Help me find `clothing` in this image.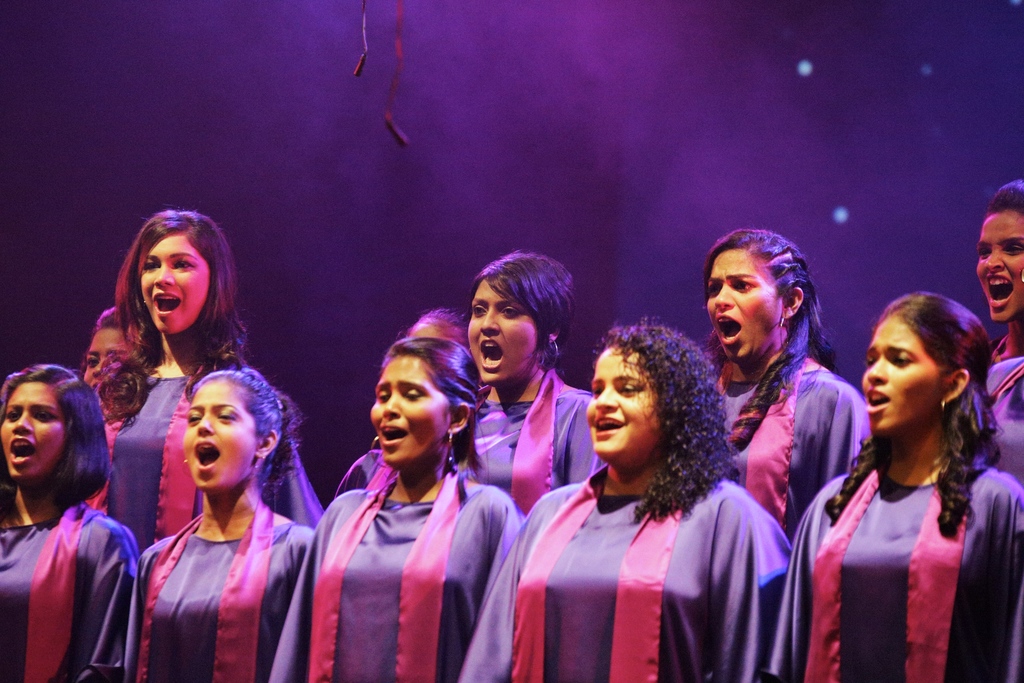
Found it: [268,472,529,682].
